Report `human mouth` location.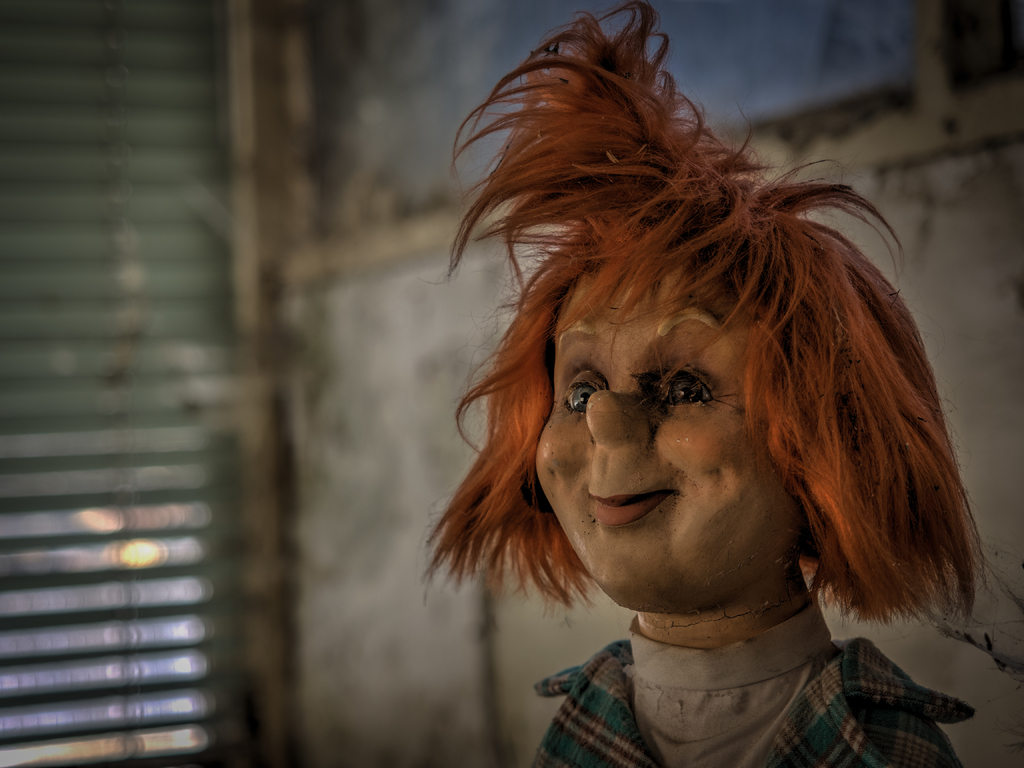
Report: <region>585, 488, 673, 527</region>.
